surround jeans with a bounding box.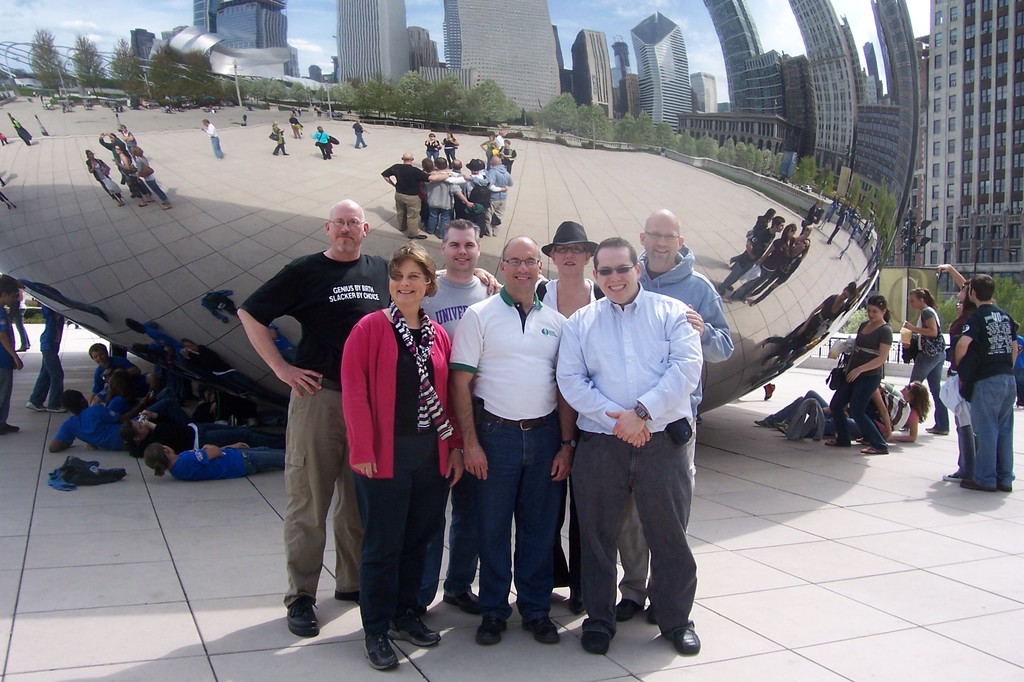
<region>793, 397, 837, 438</region>.
